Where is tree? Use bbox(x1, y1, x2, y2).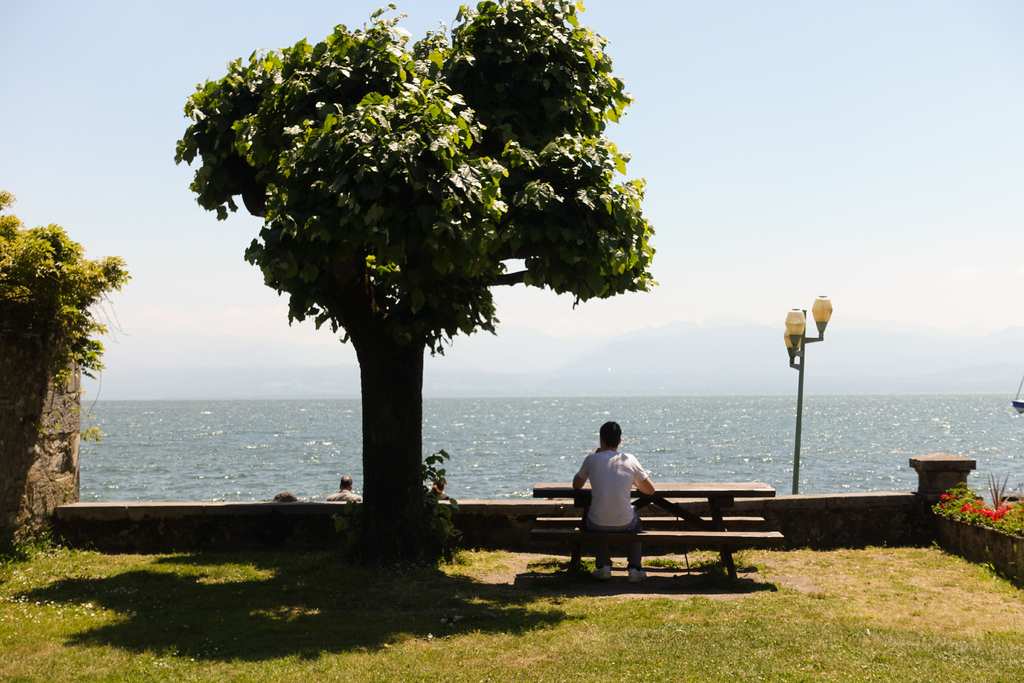
bbox(173, 0, 662, 562).
